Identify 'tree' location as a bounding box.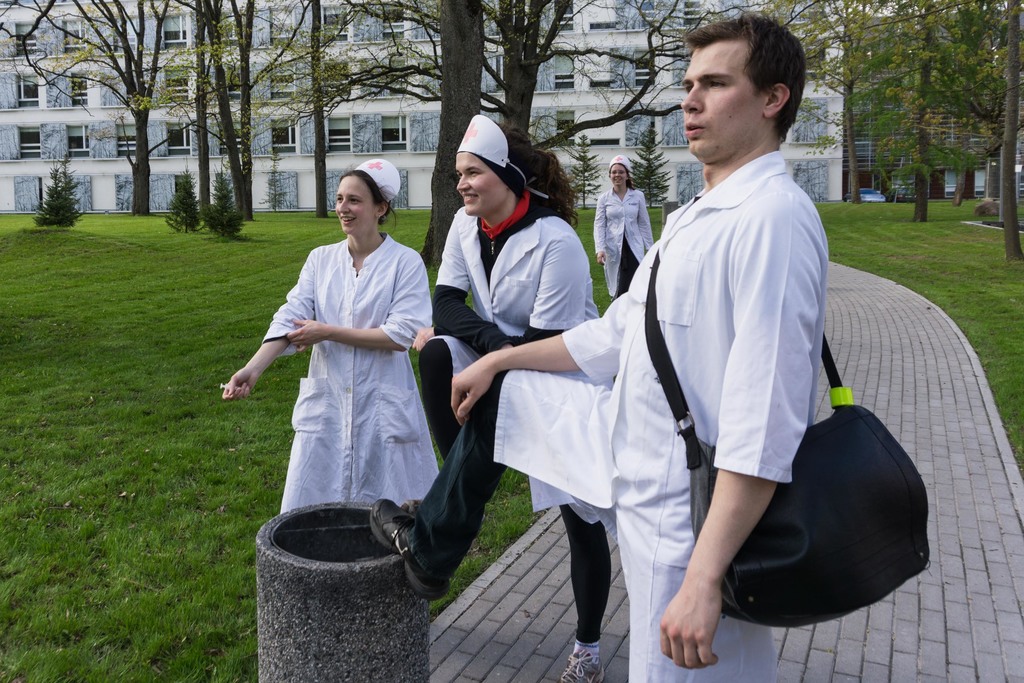
locate(298, 0, 363, 222).
